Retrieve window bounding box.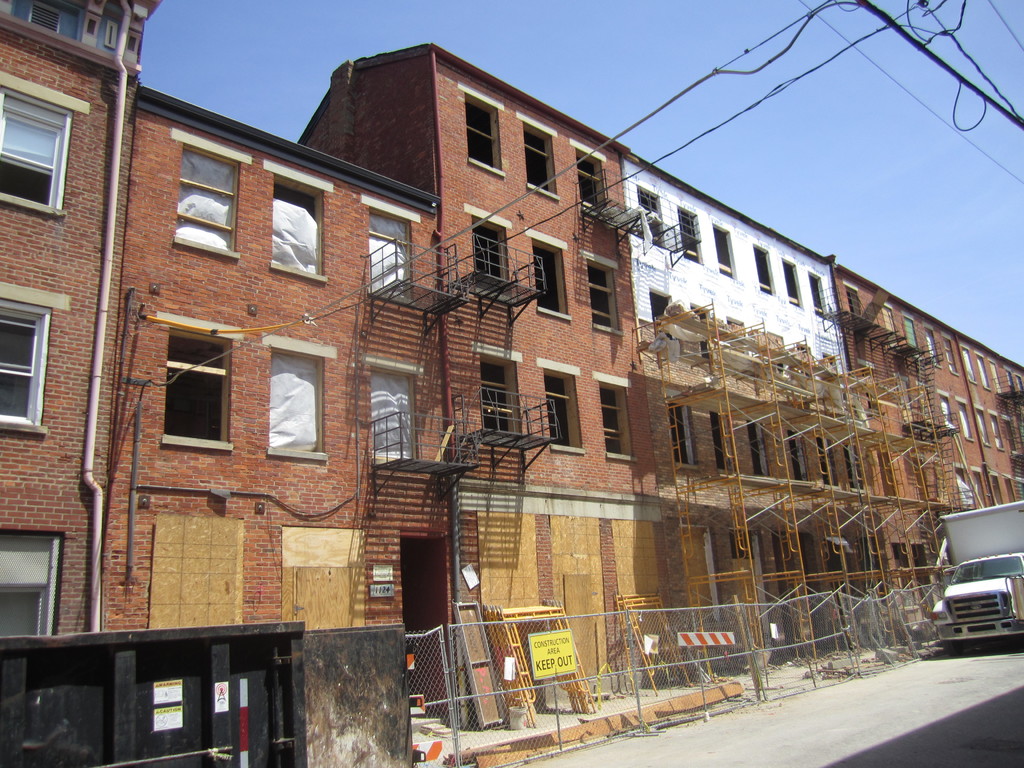
Bounding box: (left=636, top=185, right=664, bottom=248).
